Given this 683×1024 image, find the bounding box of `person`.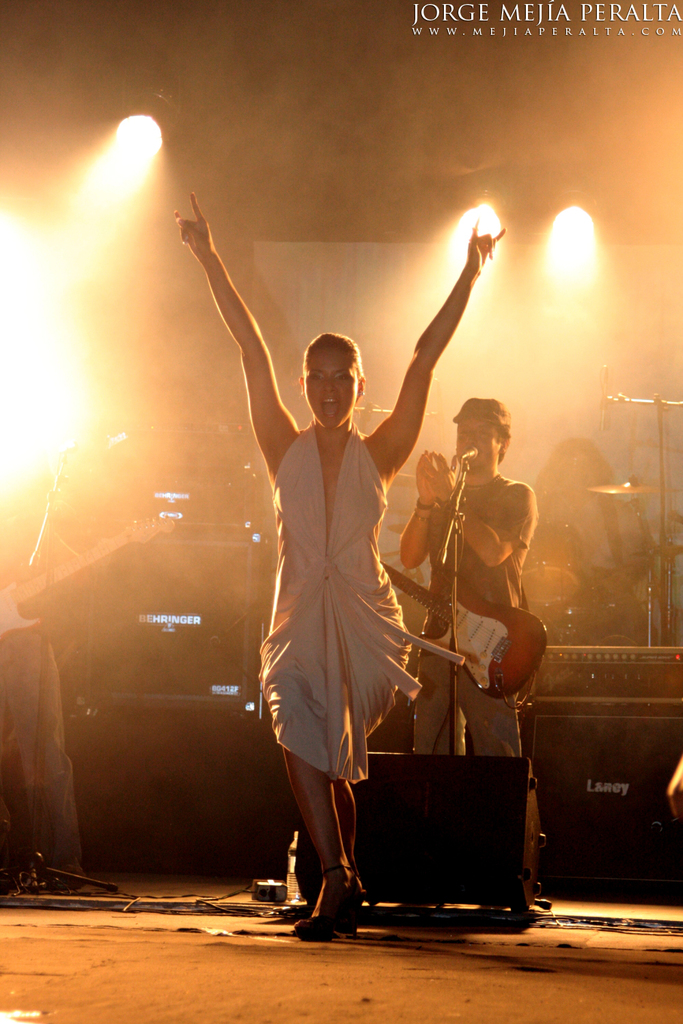
region(407, 356, 546, 877).
